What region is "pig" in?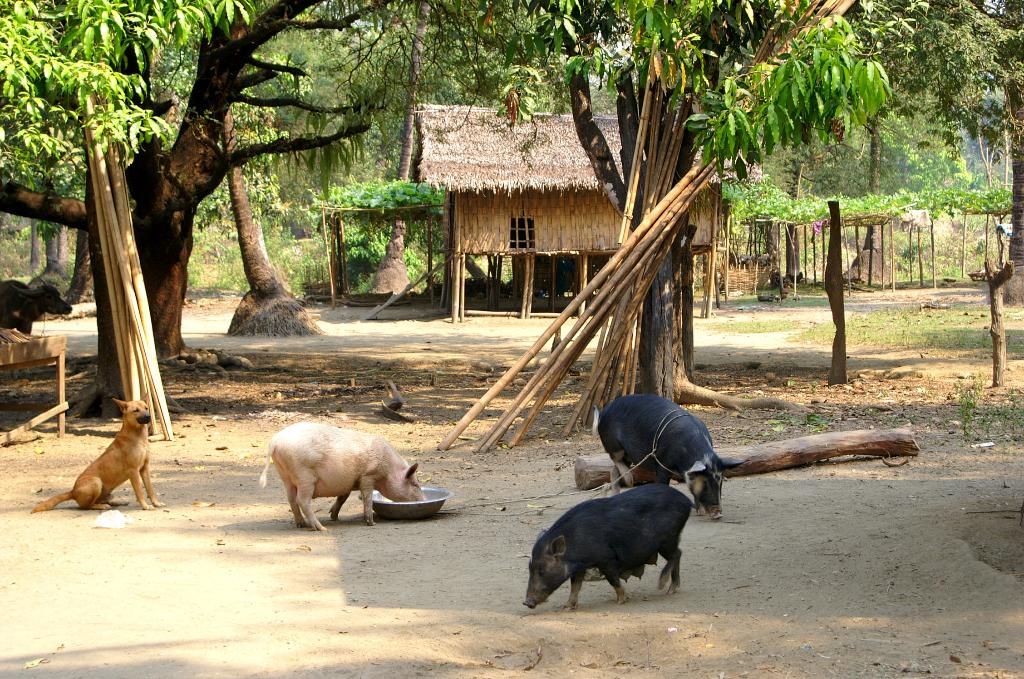
<region>256, 417, 429, 531</region>.
